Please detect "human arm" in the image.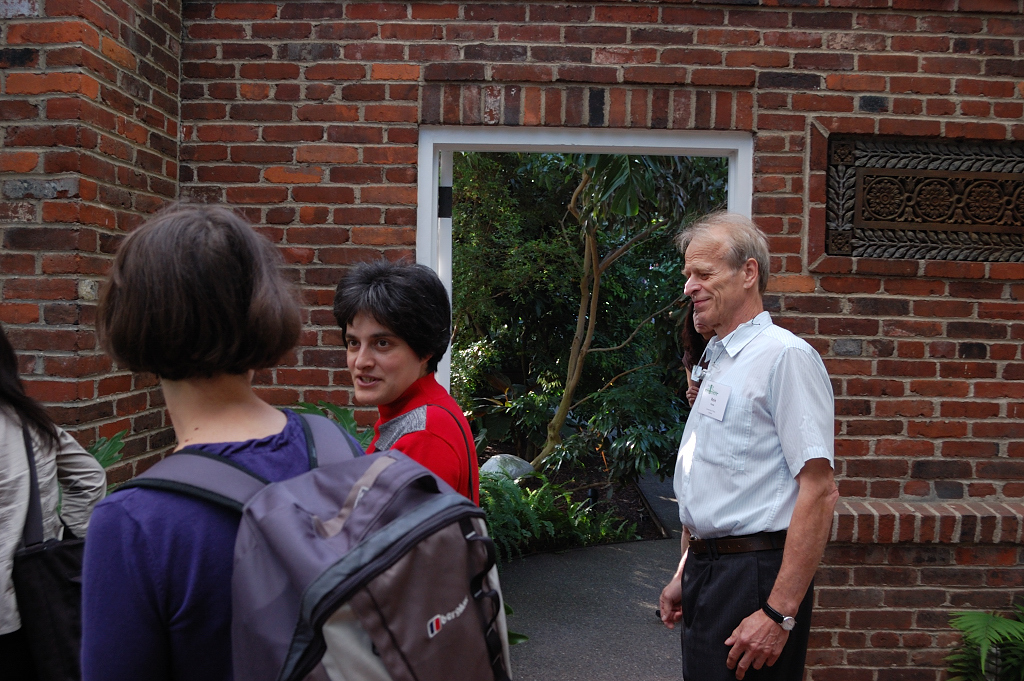
BBox(392, 430, 456, 489).
